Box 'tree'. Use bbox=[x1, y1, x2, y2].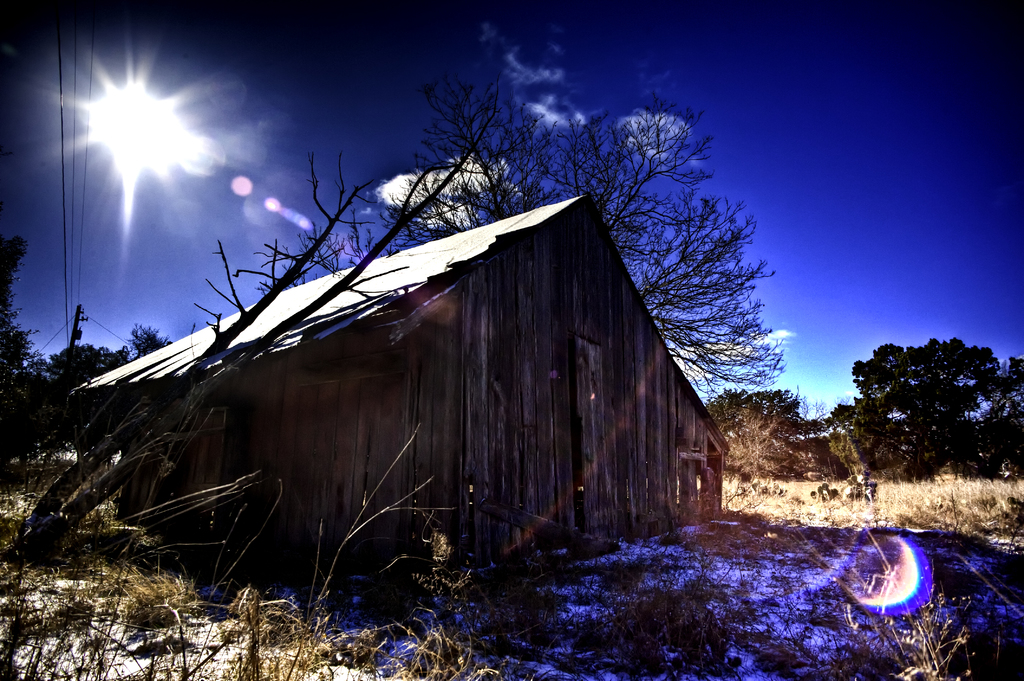
bbox=[849, 331, 1003, 481].
